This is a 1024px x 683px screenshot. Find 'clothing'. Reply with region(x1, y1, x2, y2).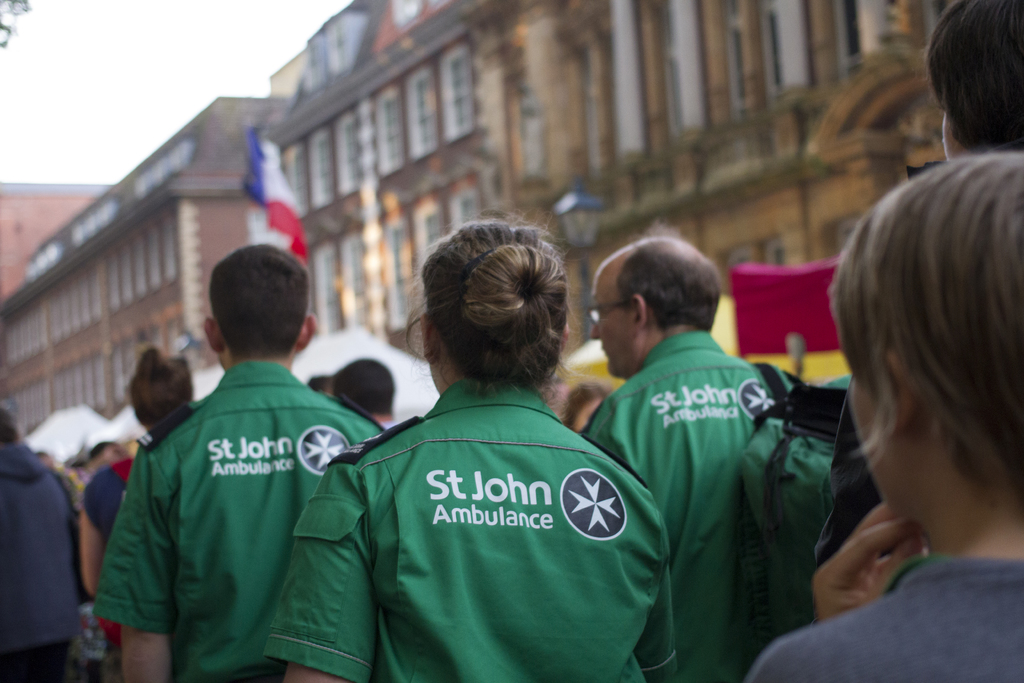
region(588, 324, 803, 682).
